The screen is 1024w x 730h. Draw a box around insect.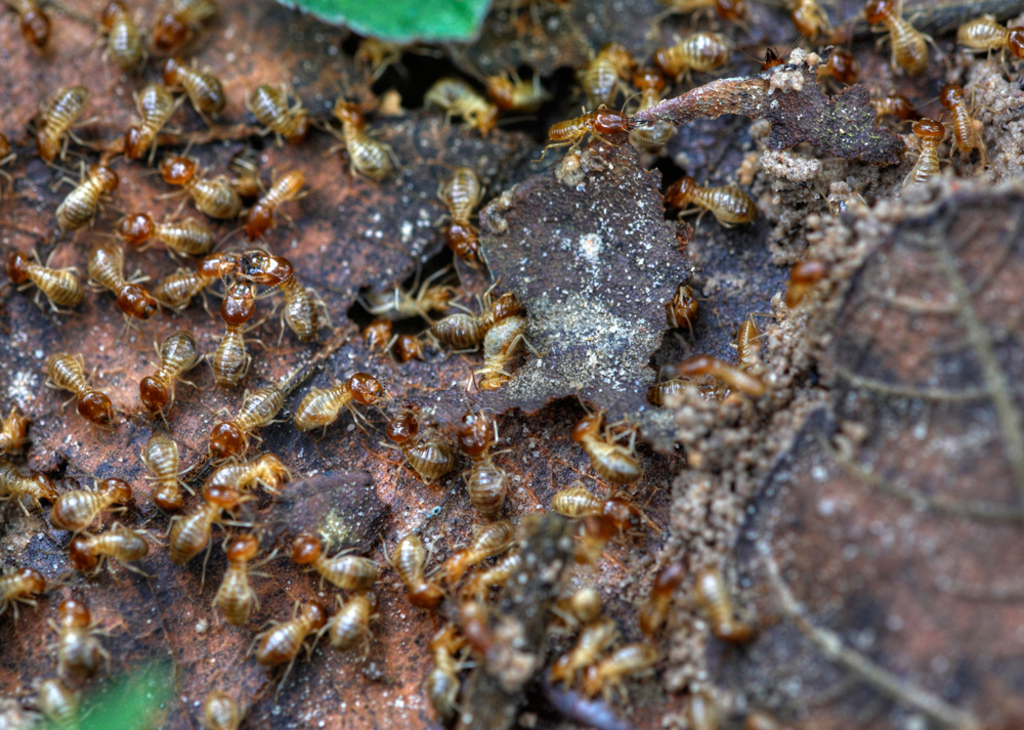
pyautogui.locateOnScreen(633, 122, 683, 165).
